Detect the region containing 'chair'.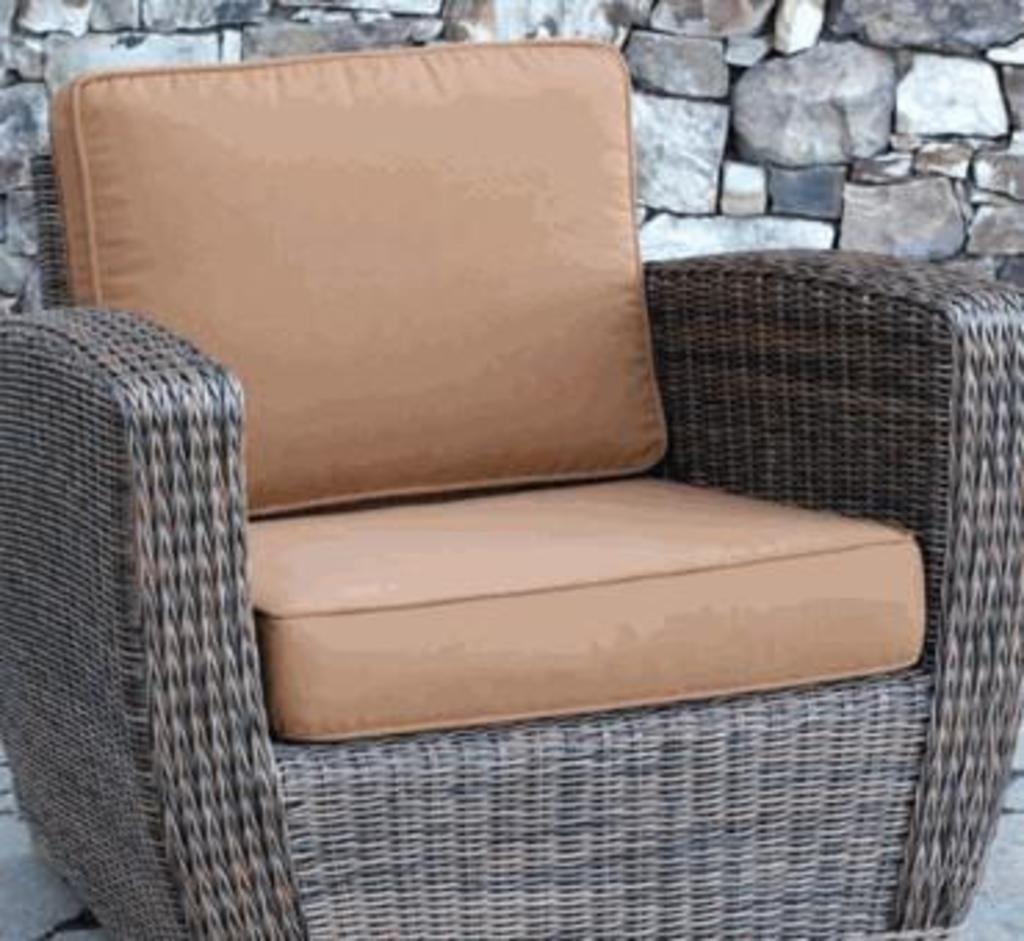
box=[61, 0, 1016, 897].
